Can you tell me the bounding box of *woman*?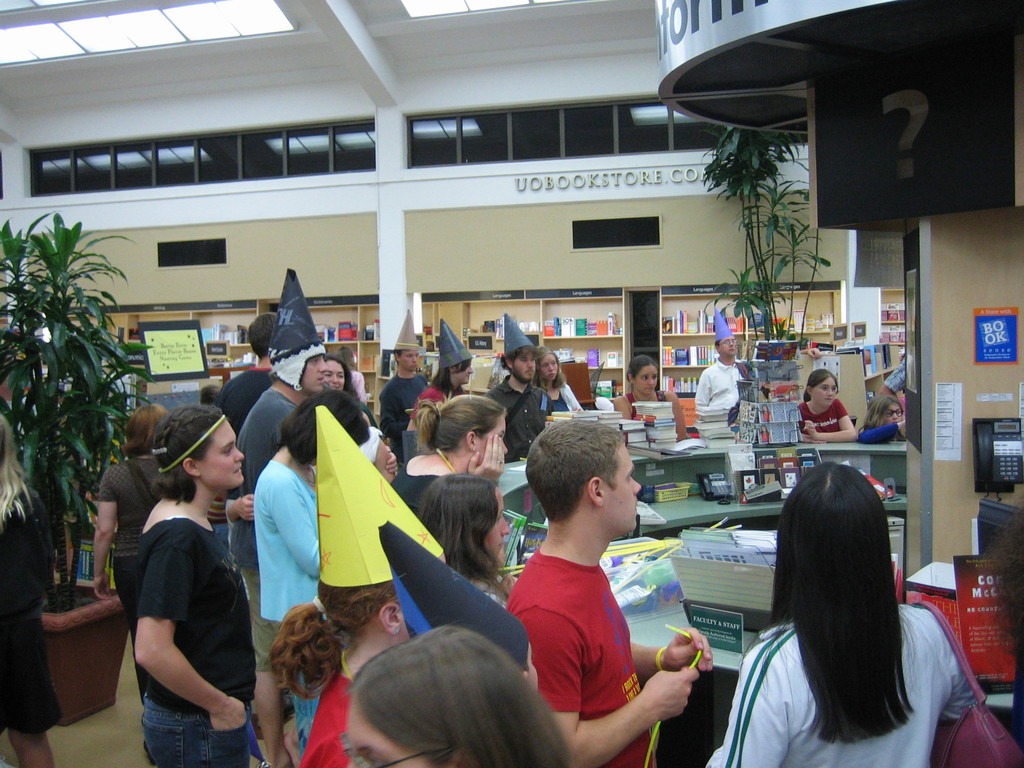
Rect(323, 355, 361, 404).
